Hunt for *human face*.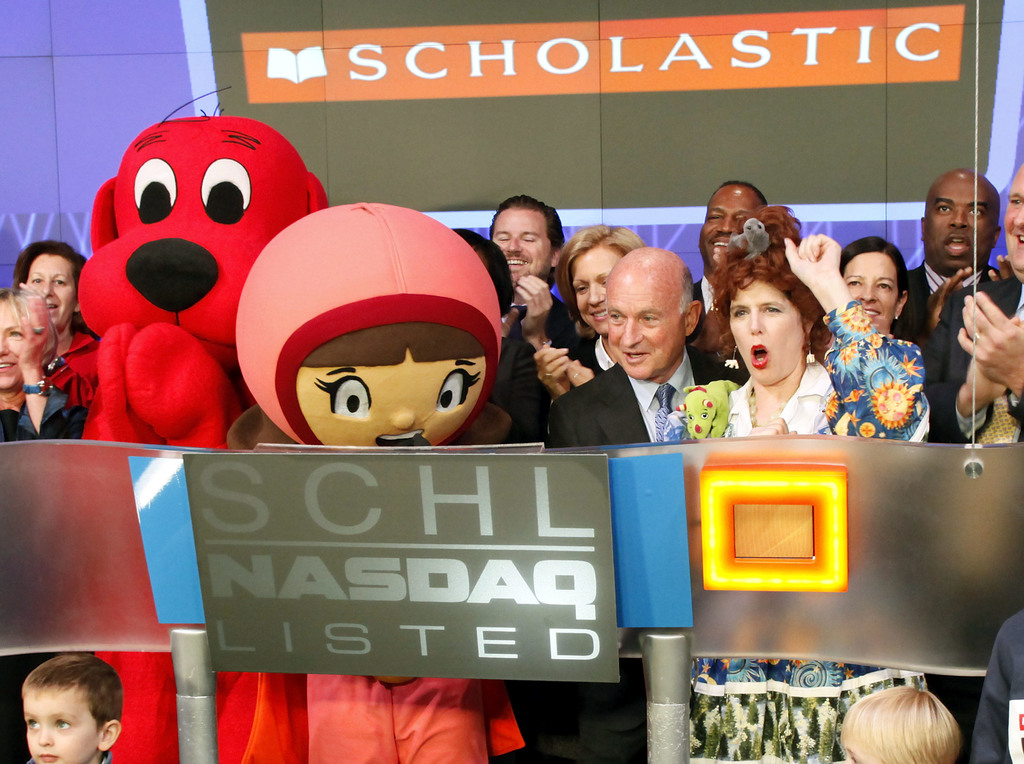
Hunted down at (left=609, top=282, right=687, bottom=376).
